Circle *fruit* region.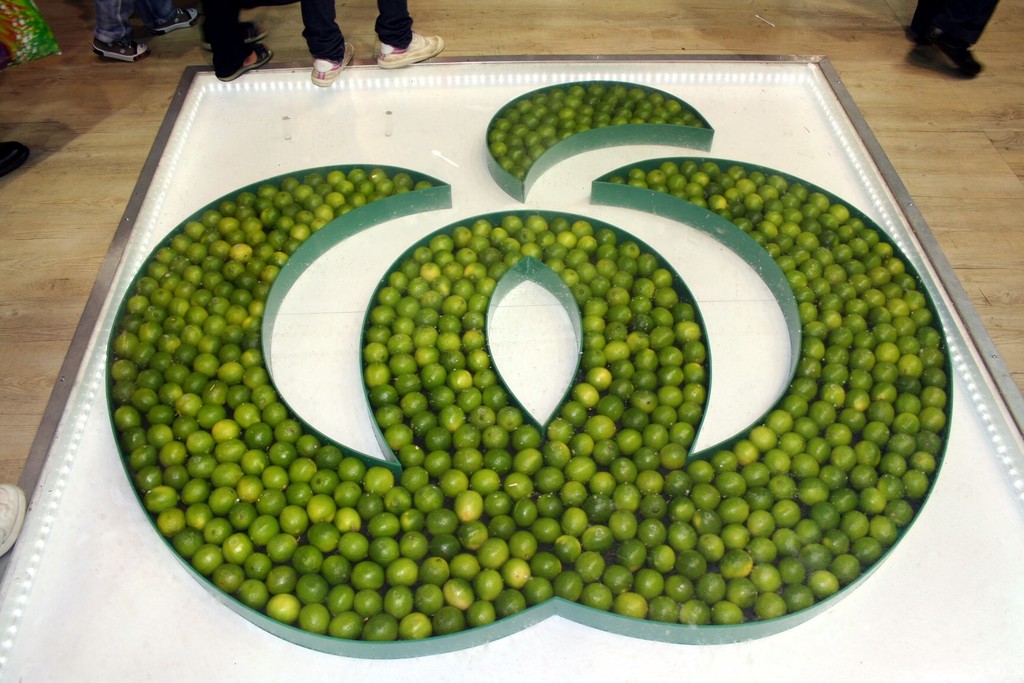
Region: (left=557, top=569, right=584, bottom=600).
